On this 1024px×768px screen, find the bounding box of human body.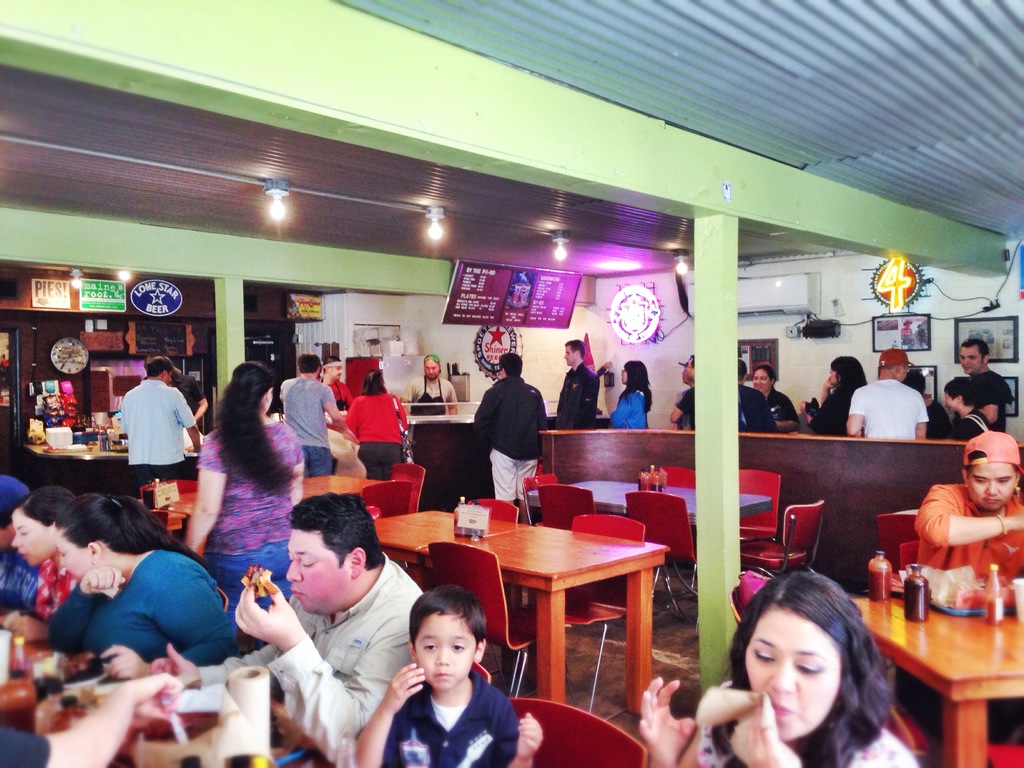
Bounding box: [738, 358, 776, 434].
